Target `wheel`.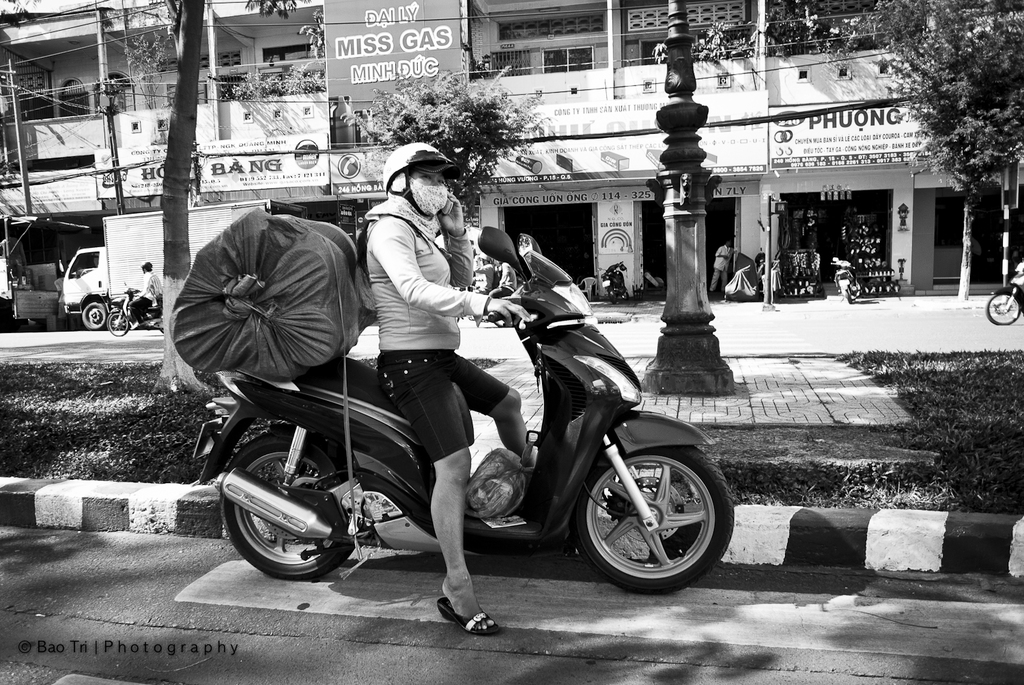
Target region: (216,426,356,581).
